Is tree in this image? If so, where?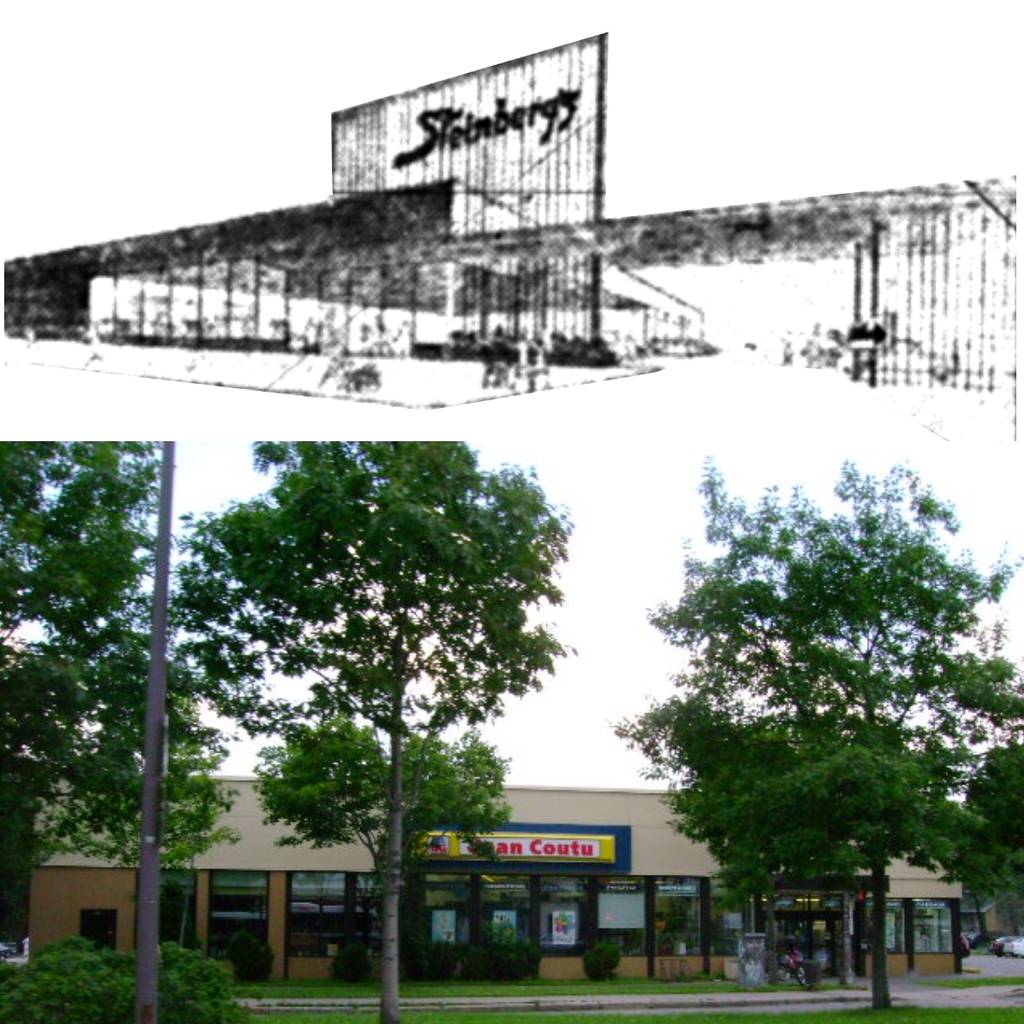
Yes, at x1=177 y1=425 x2=562 y2=1023.
